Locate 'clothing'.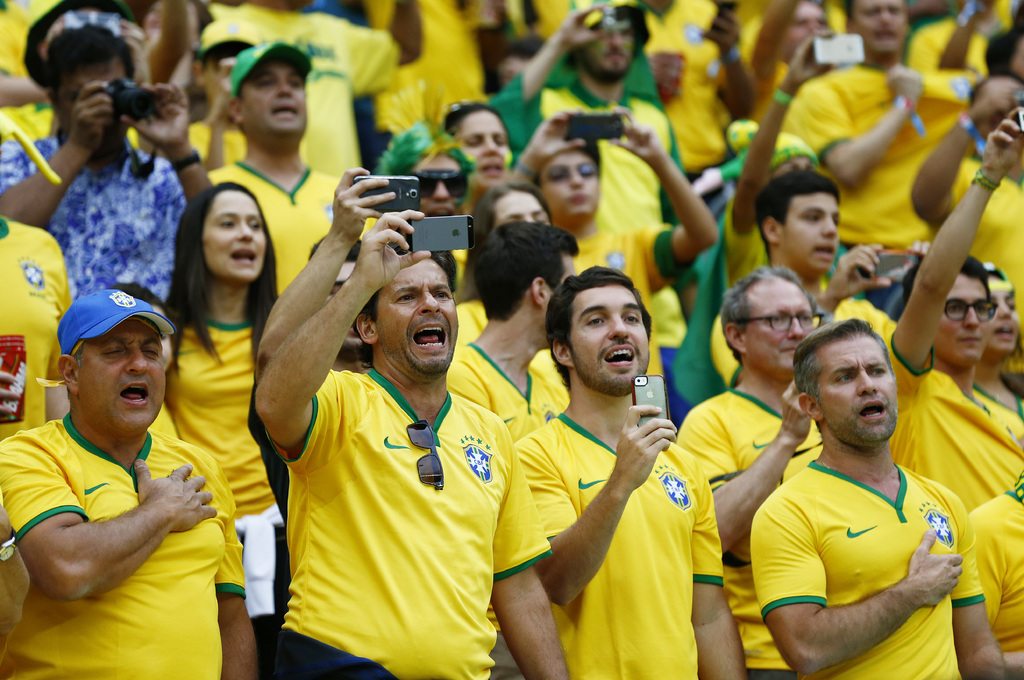
Bounding box: box(488, 77, 685, 229).
